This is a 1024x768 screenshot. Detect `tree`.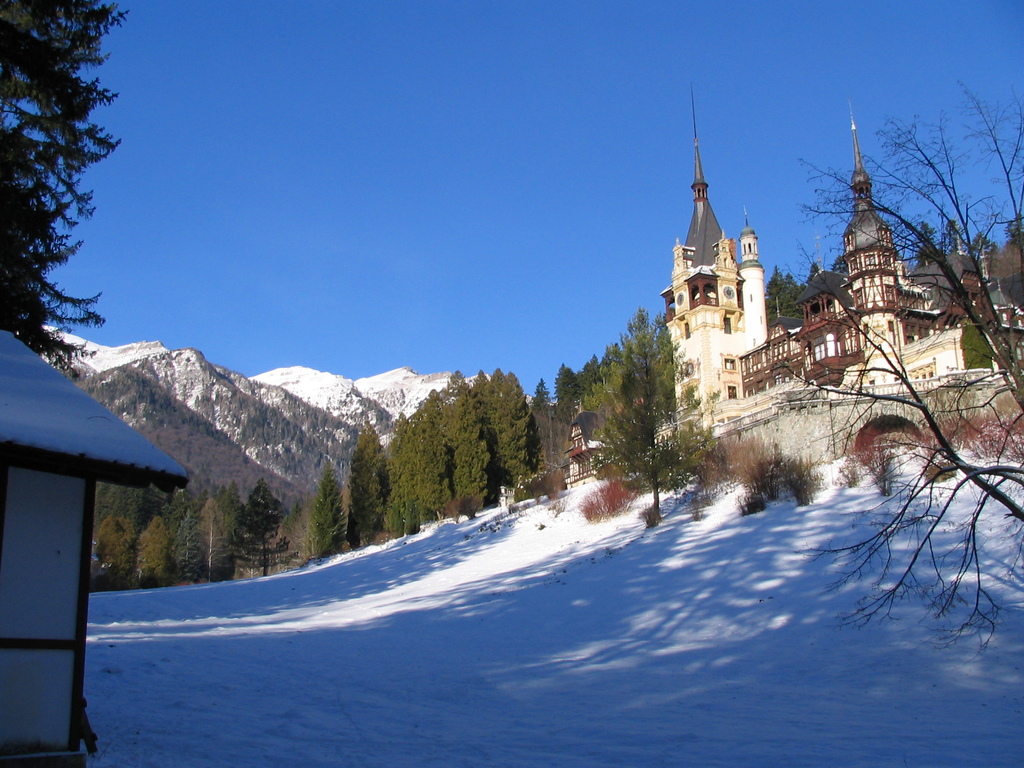
[x1=1004, y1=205, x2=1023, y2=241].
